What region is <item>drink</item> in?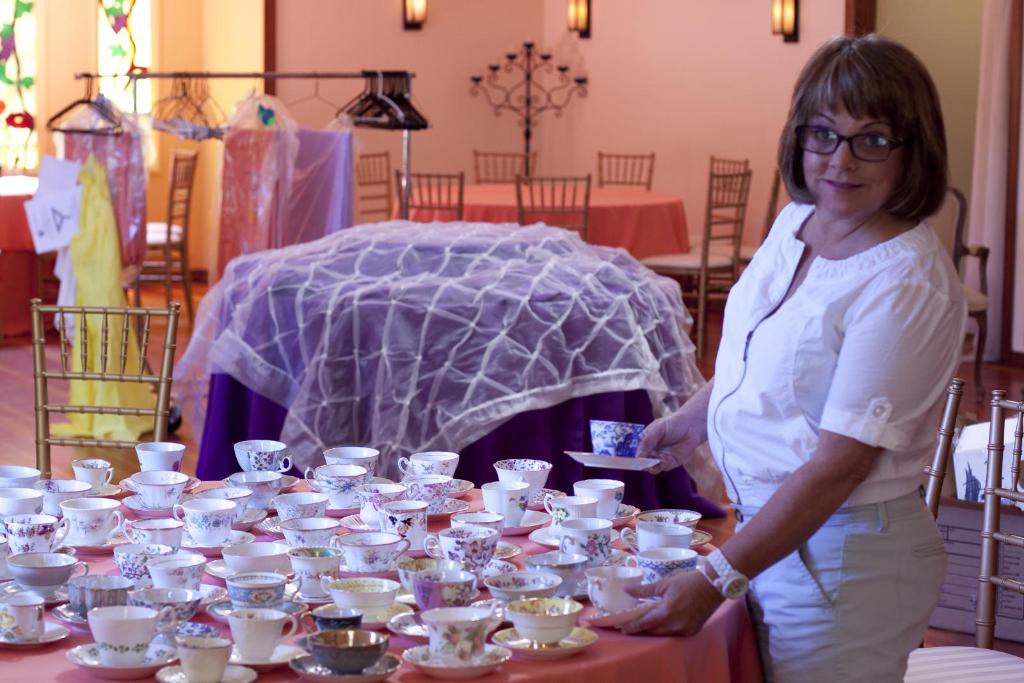
Rect(503, 590, 588, 664).
